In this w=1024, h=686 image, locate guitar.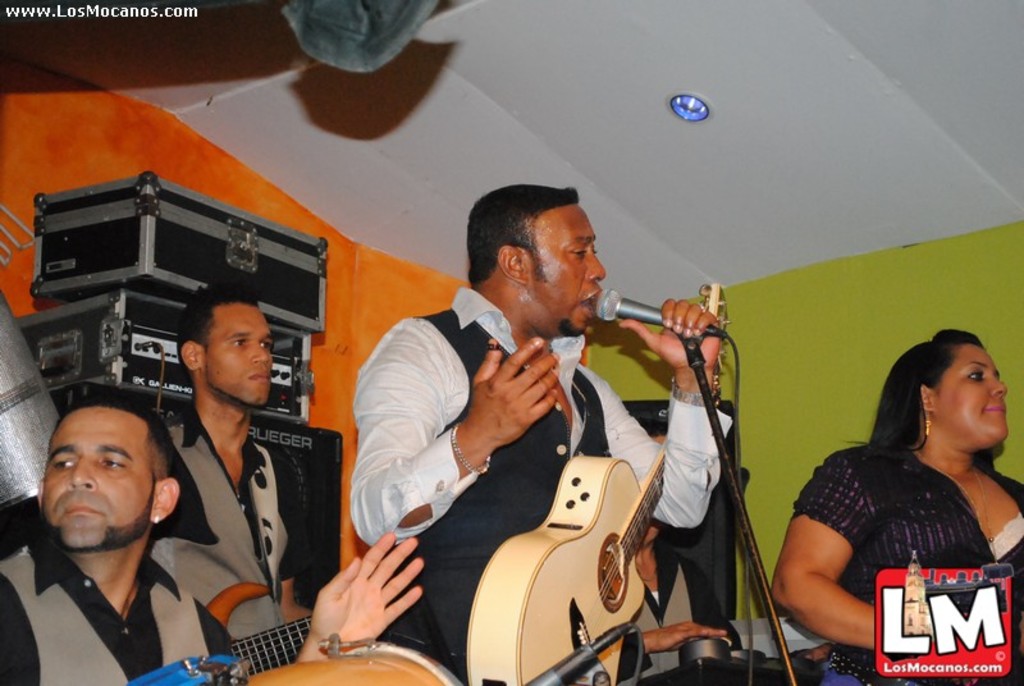
Bounding box: [430,319,718,657].
